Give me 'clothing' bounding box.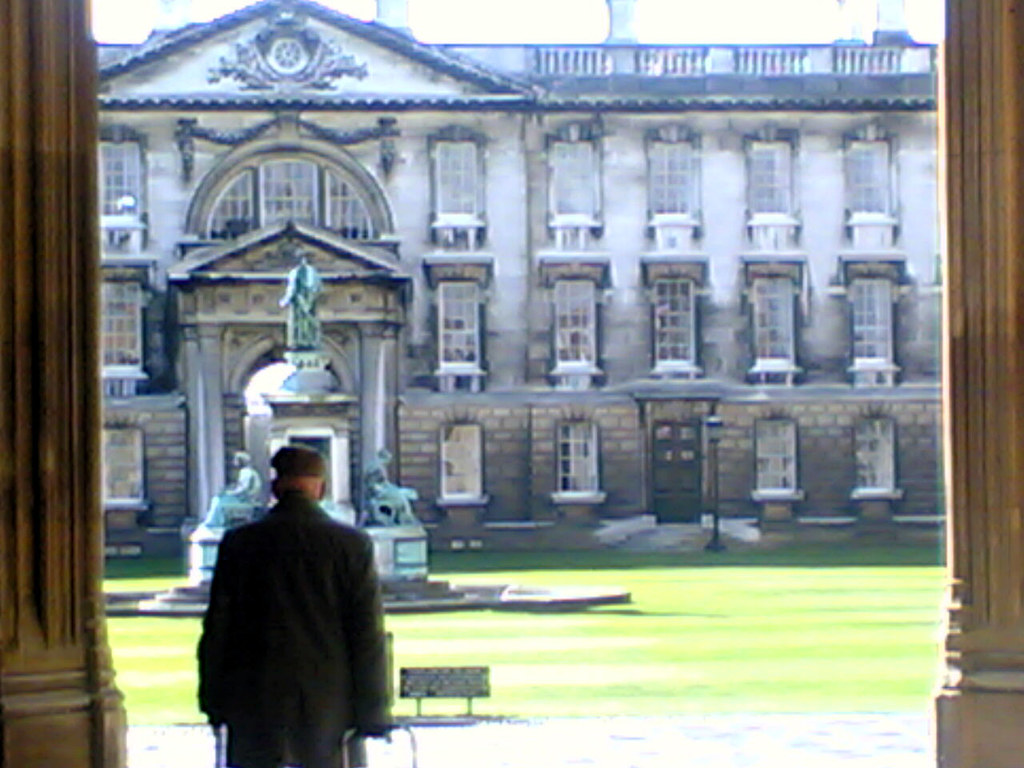
<region>202, 486, 390, 764</region>.
